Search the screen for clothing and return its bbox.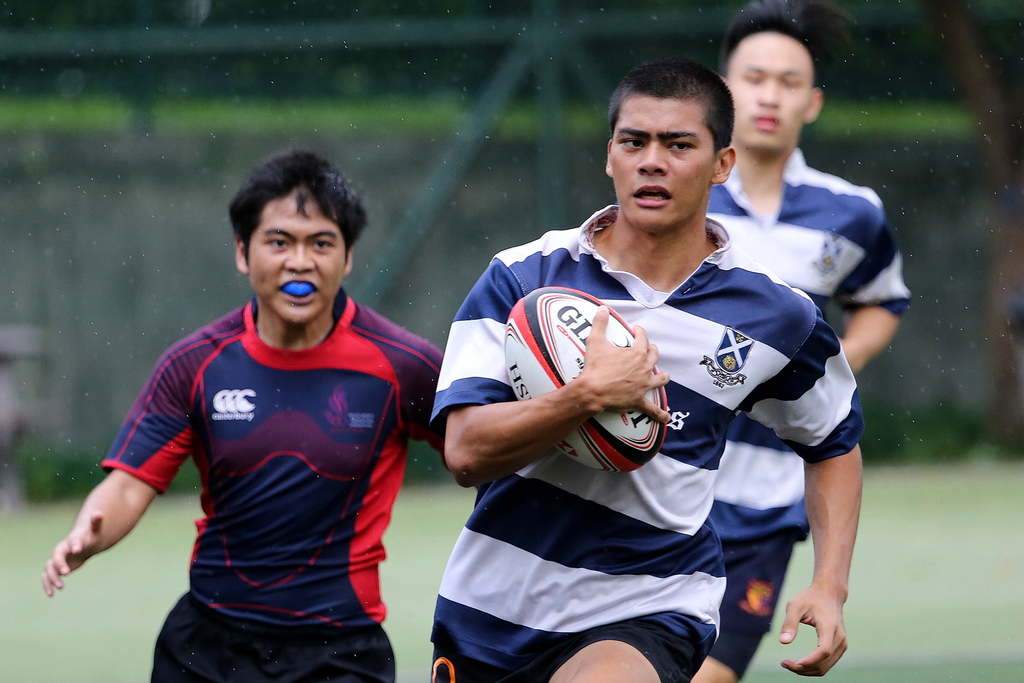
Found: l=98, t=269, r=415, b=651.
